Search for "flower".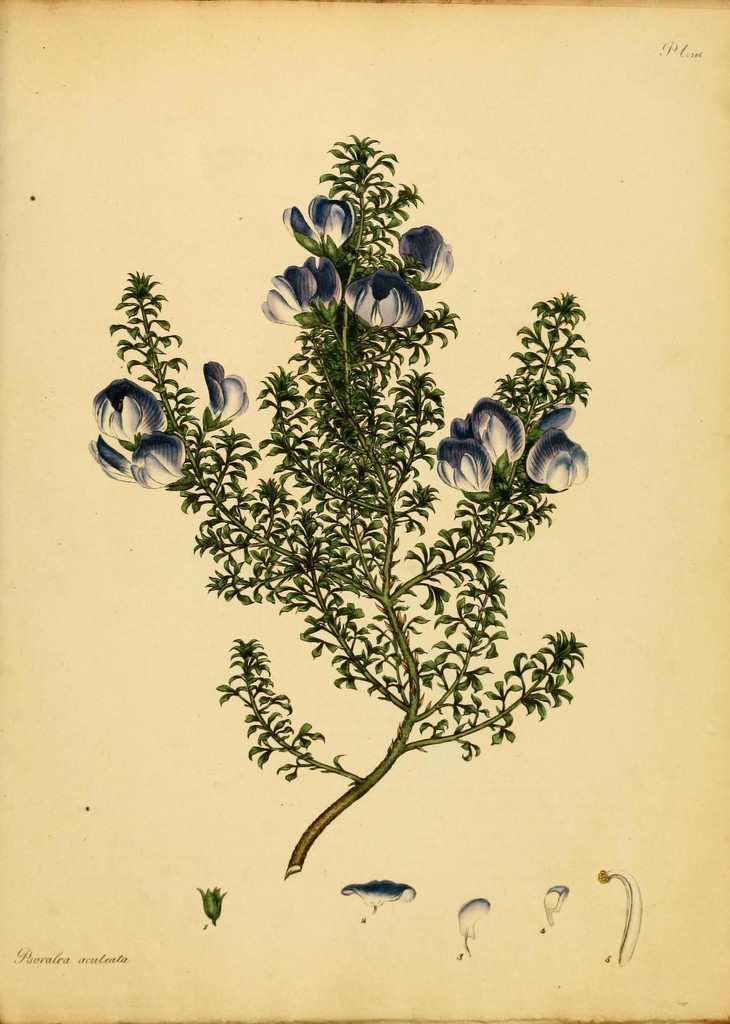
Found at box(404, 223, 458, 288).
